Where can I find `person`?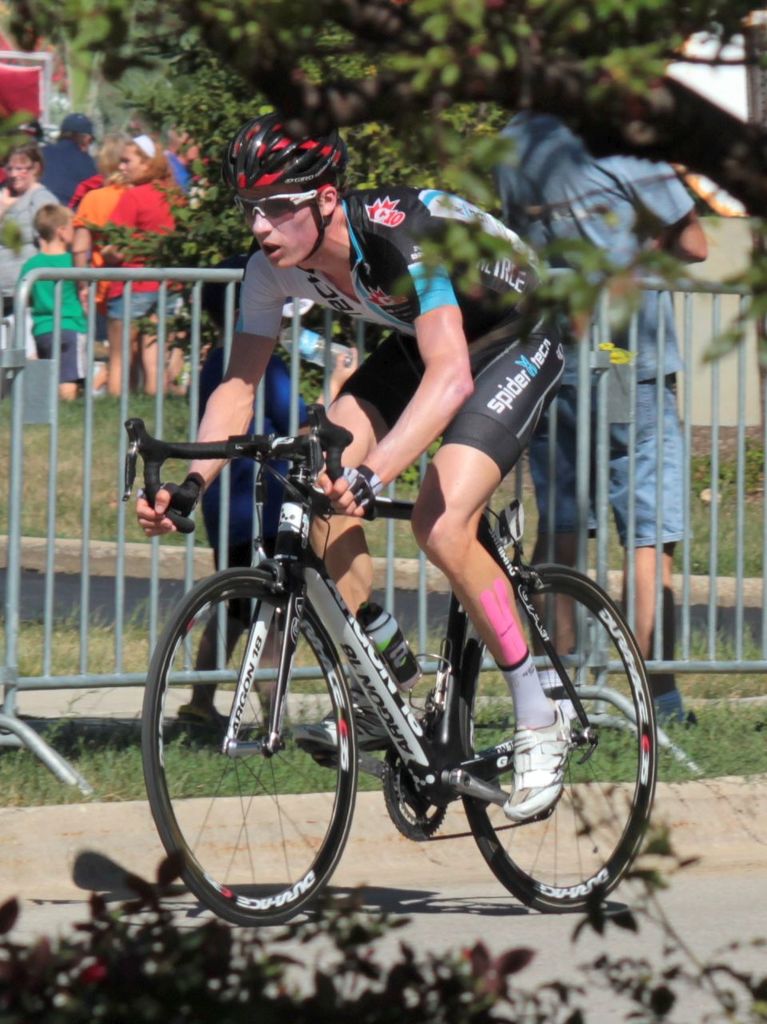
You can find it at left=33, top=115, right=91, bottom=203.
